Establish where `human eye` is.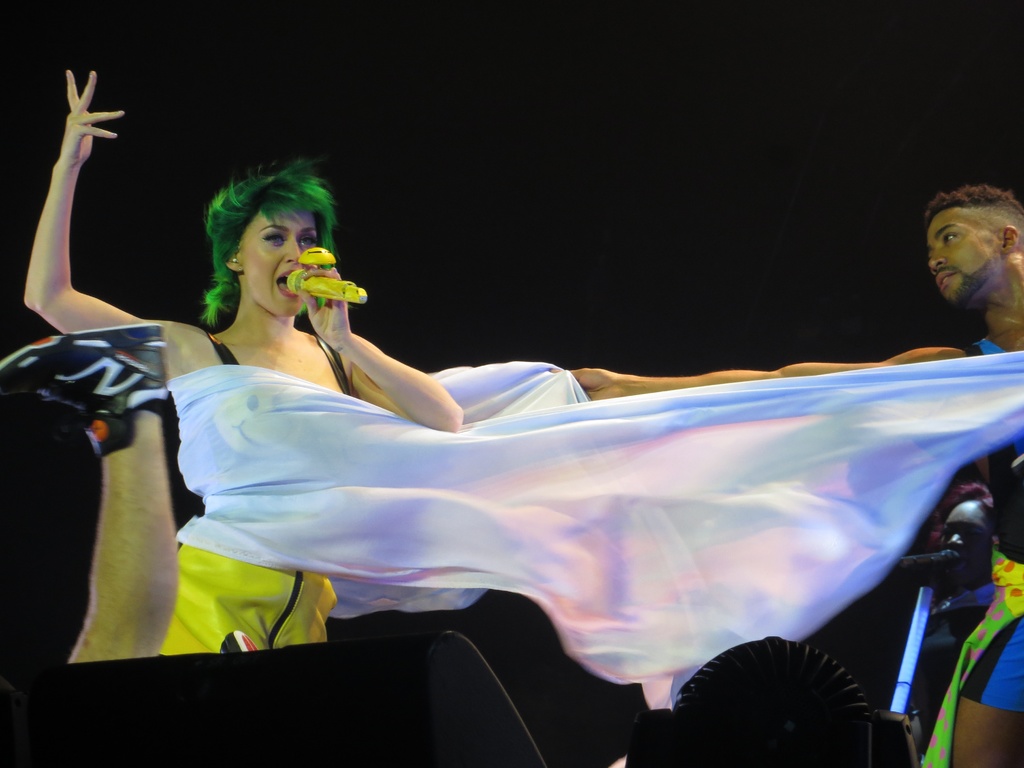
Established at [x1=297, y1=236, x2=318, y2=252].
